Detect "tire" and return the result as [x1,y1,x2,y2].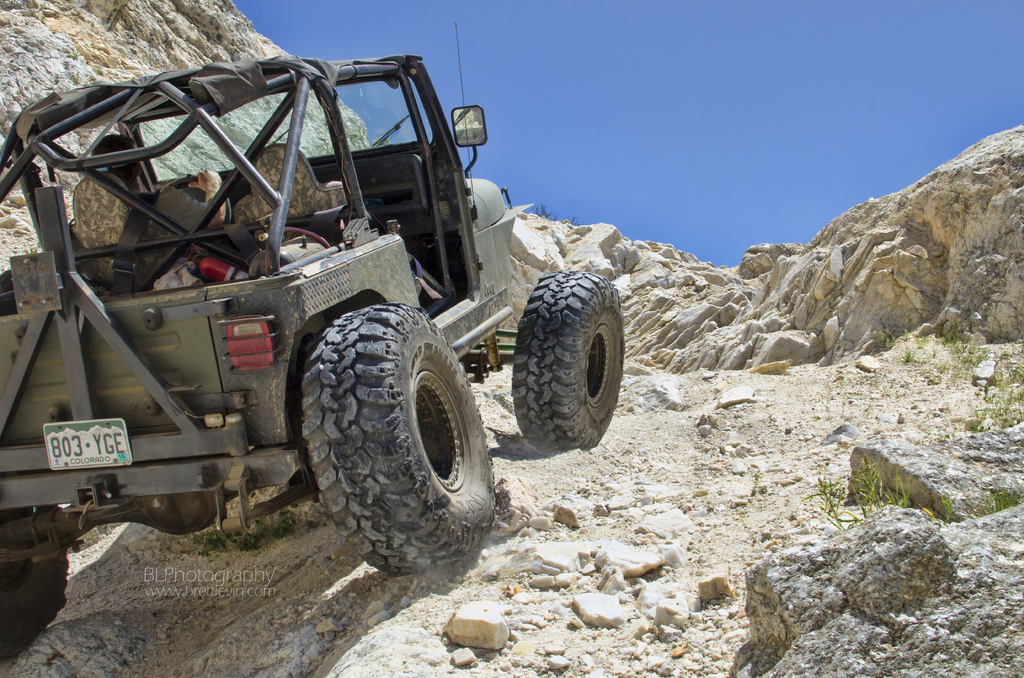
[305,299,480,567].
